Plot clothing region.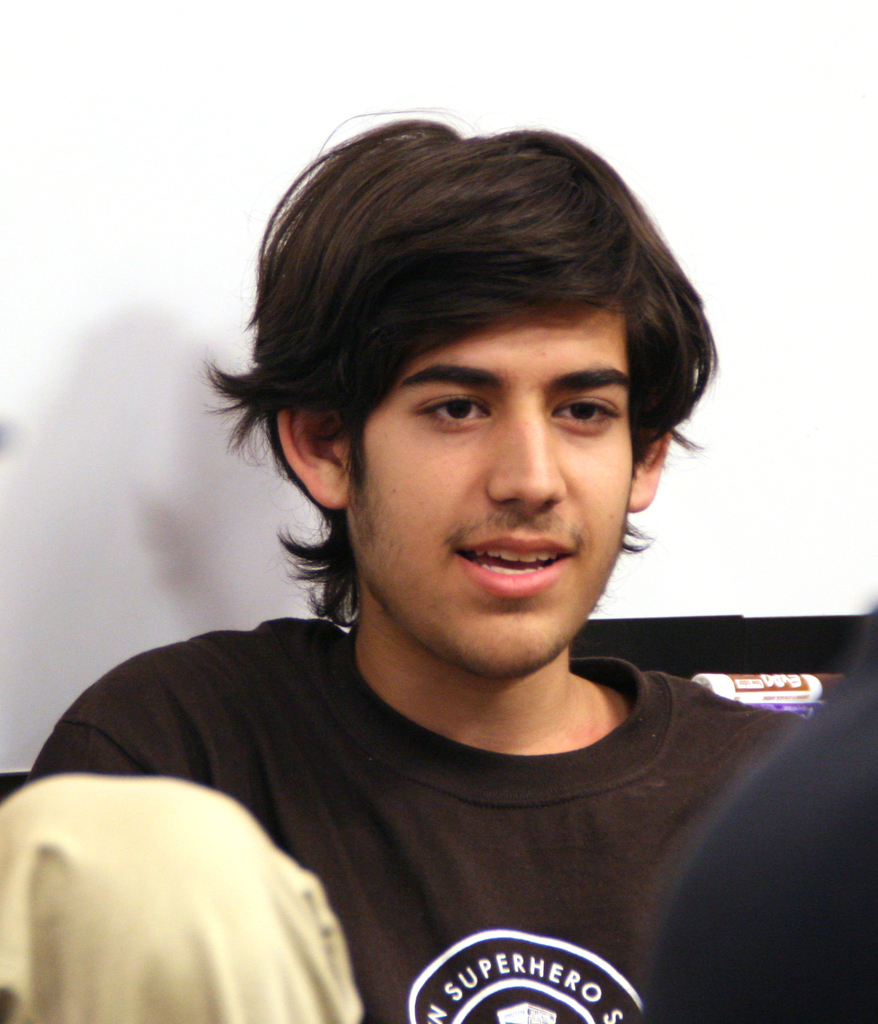
Plotted at 177/627/857/1014.
